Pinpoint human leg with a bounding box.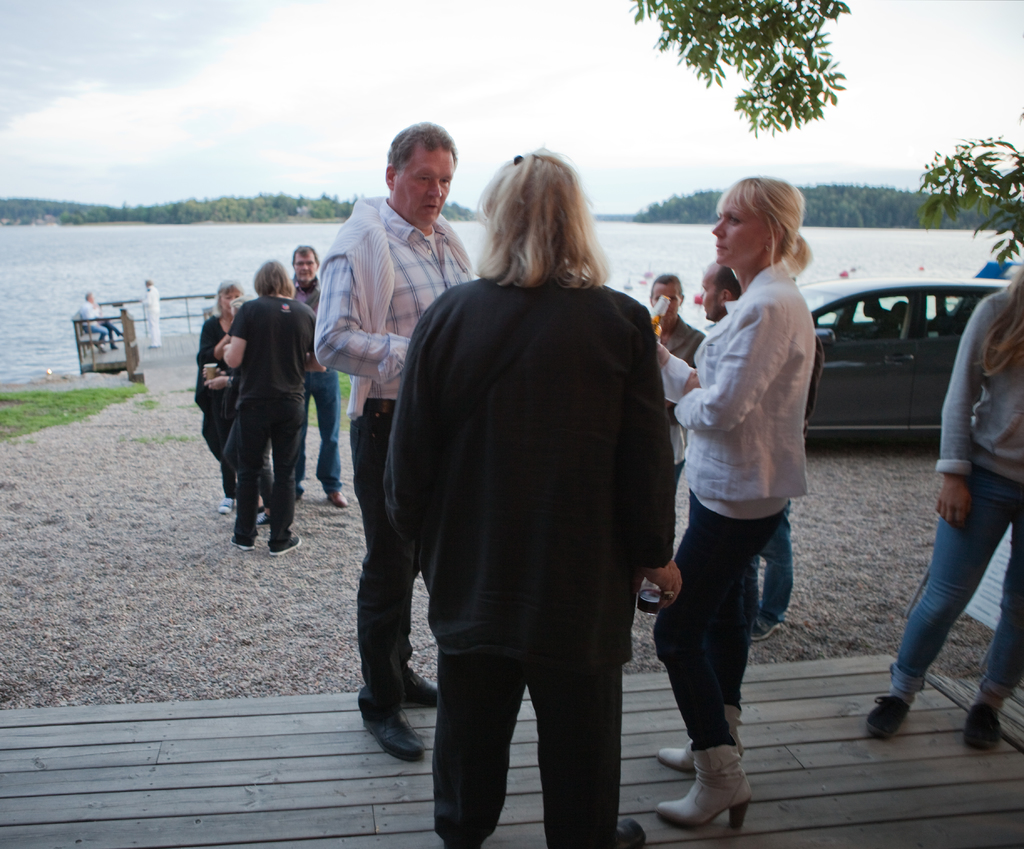
bbox=[356, 416, 426, 760].
